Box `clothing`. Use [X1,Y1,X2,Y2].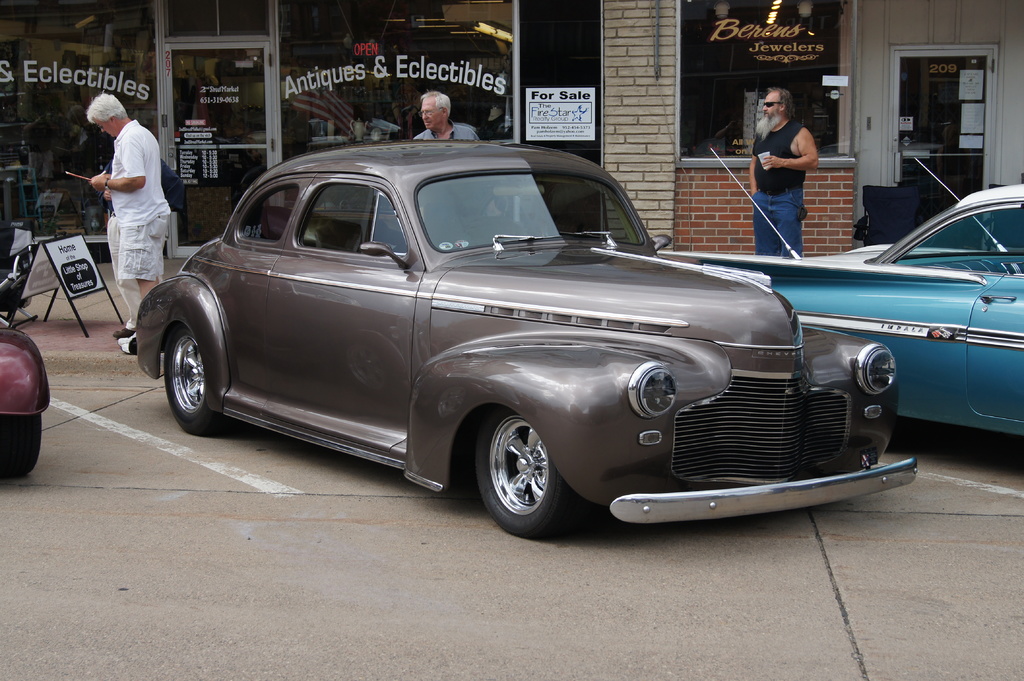
[114,116,171,281].
